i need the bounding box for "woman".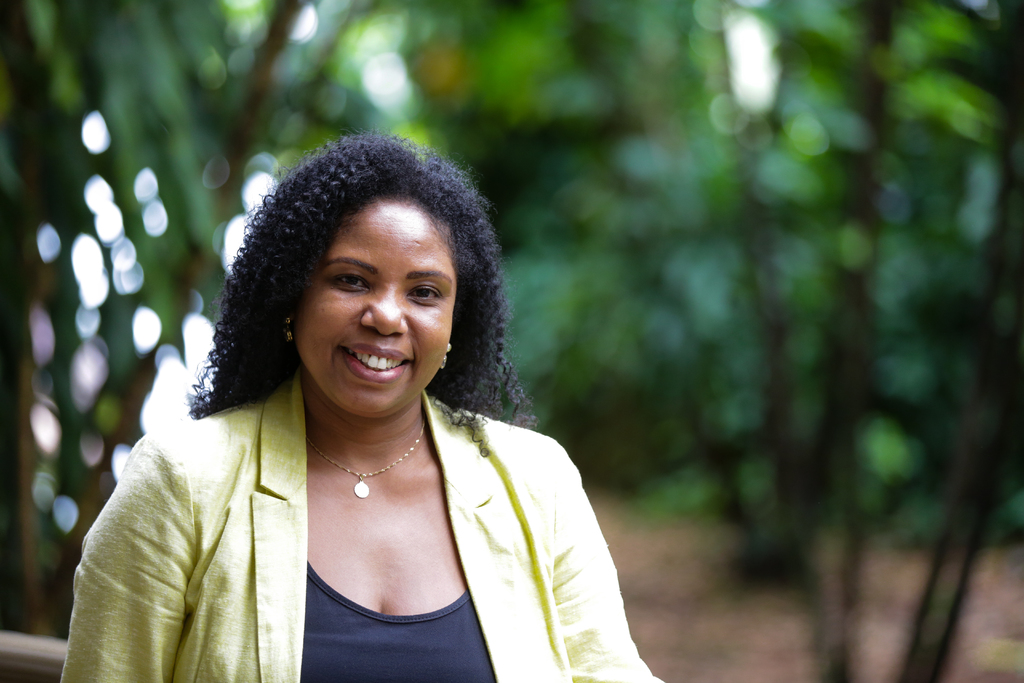
Here it is: <bbox>90, 141, 651, 673</bbox>.
